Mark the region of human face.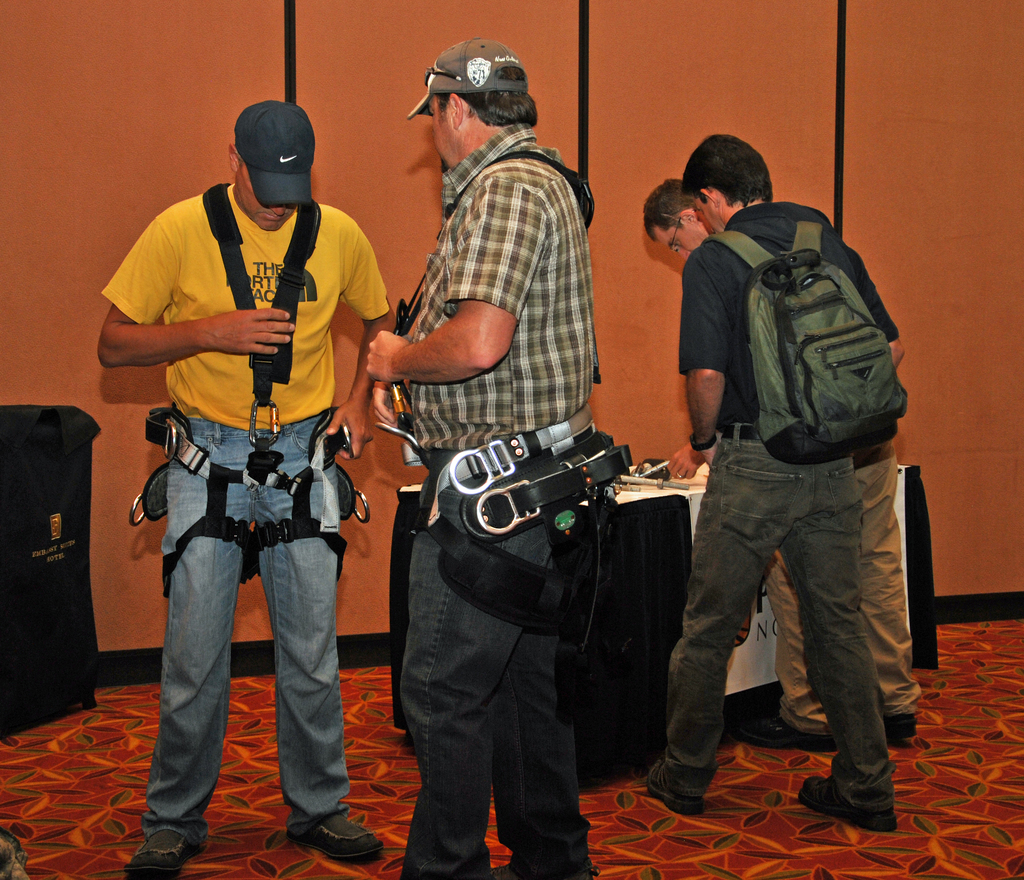
Region: <box>652,223,707,252</box>.
